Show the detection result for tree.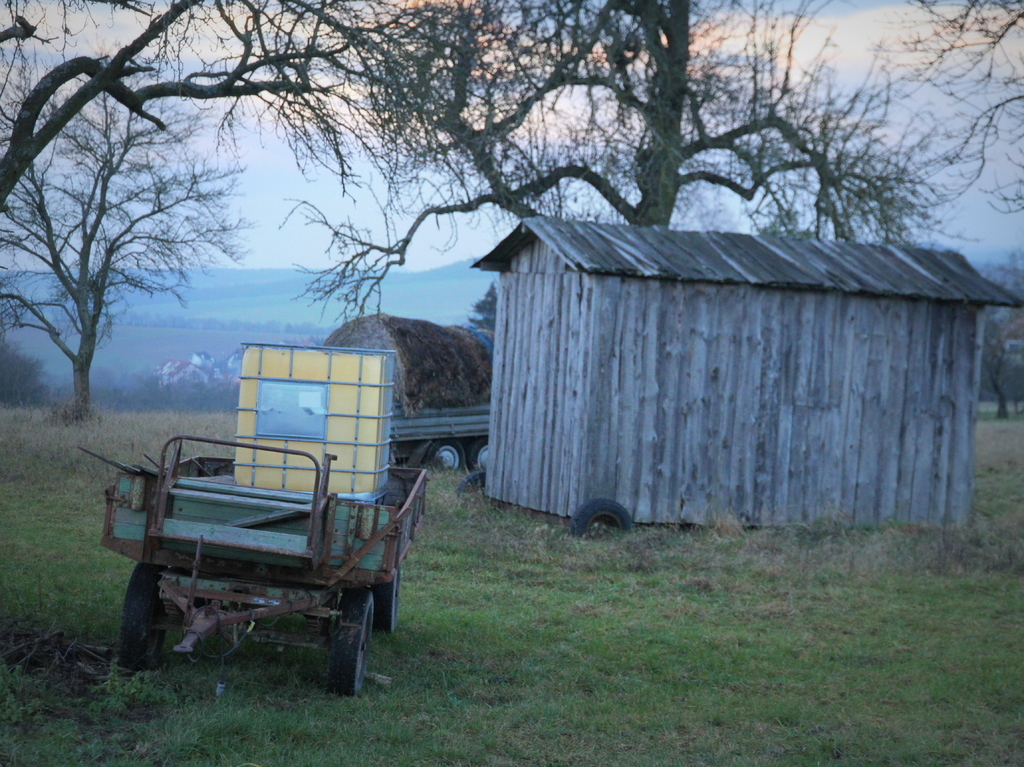
(x1=252, y1=0, x2=962, y2=351).
